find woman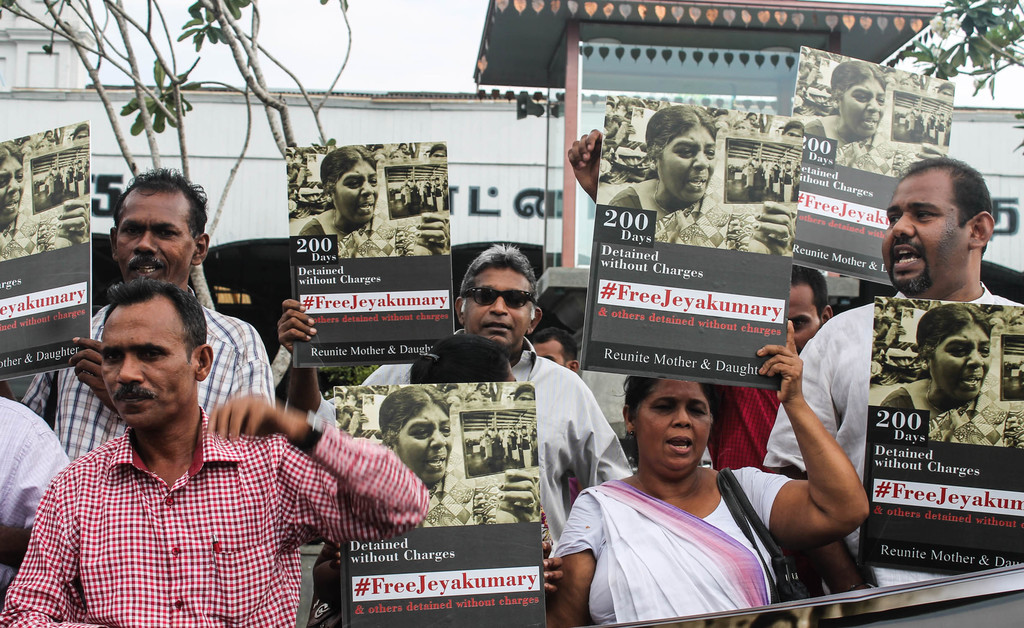
296:146:452:260
